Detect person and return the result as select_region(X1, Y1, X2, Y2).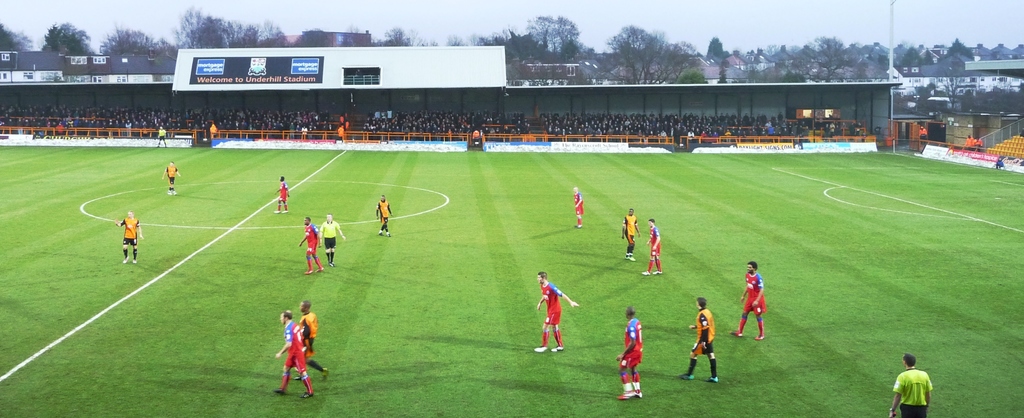
select_region(273, 173, 289, 212).
